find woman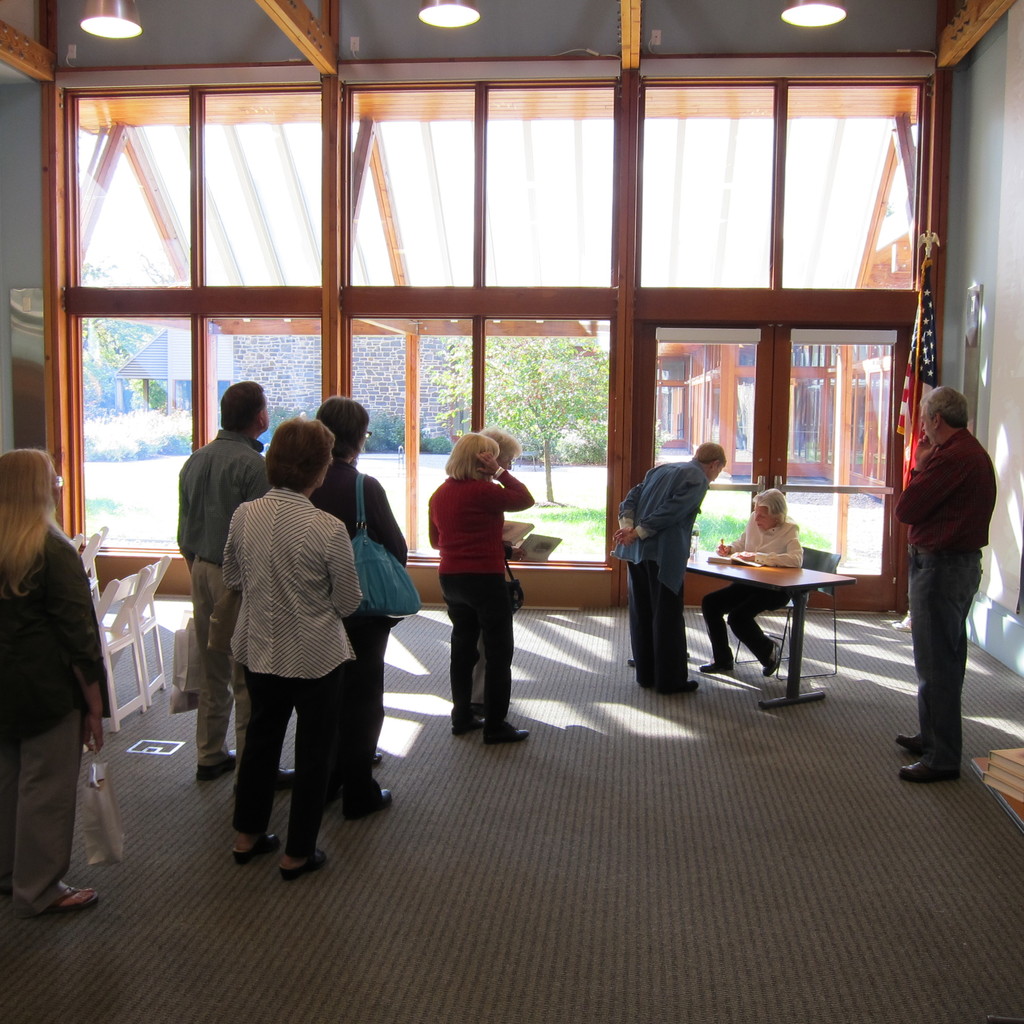
468,426,522,716
